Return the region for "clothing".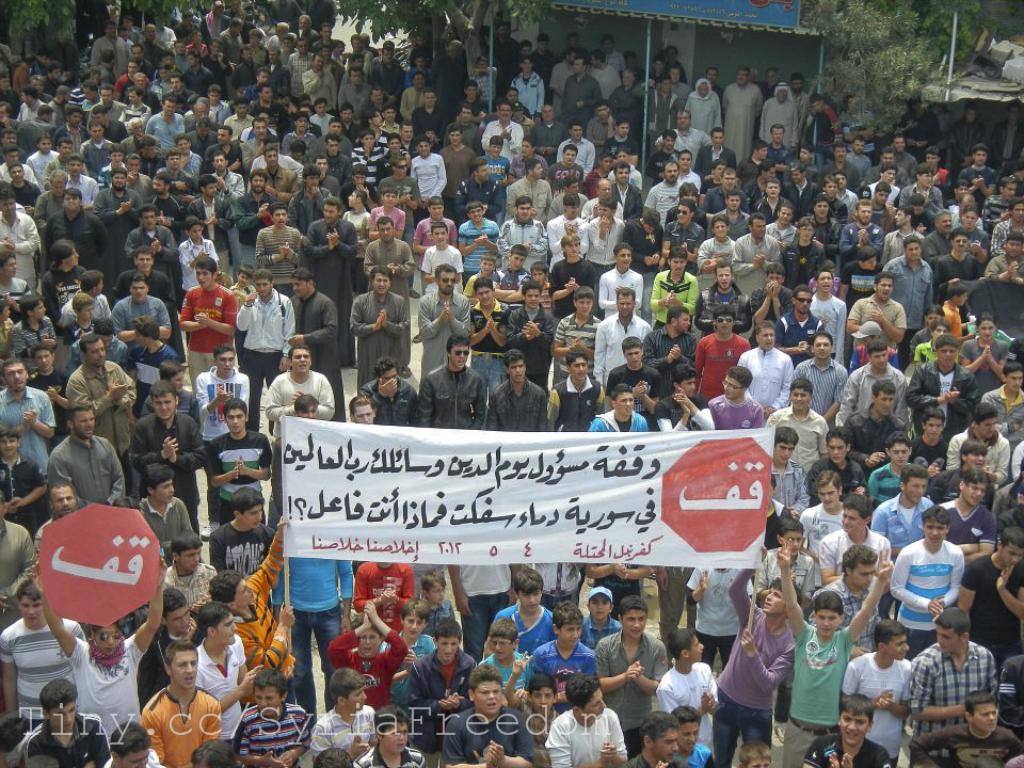
(x1=411, y1=109, x2=439, y2=132).
